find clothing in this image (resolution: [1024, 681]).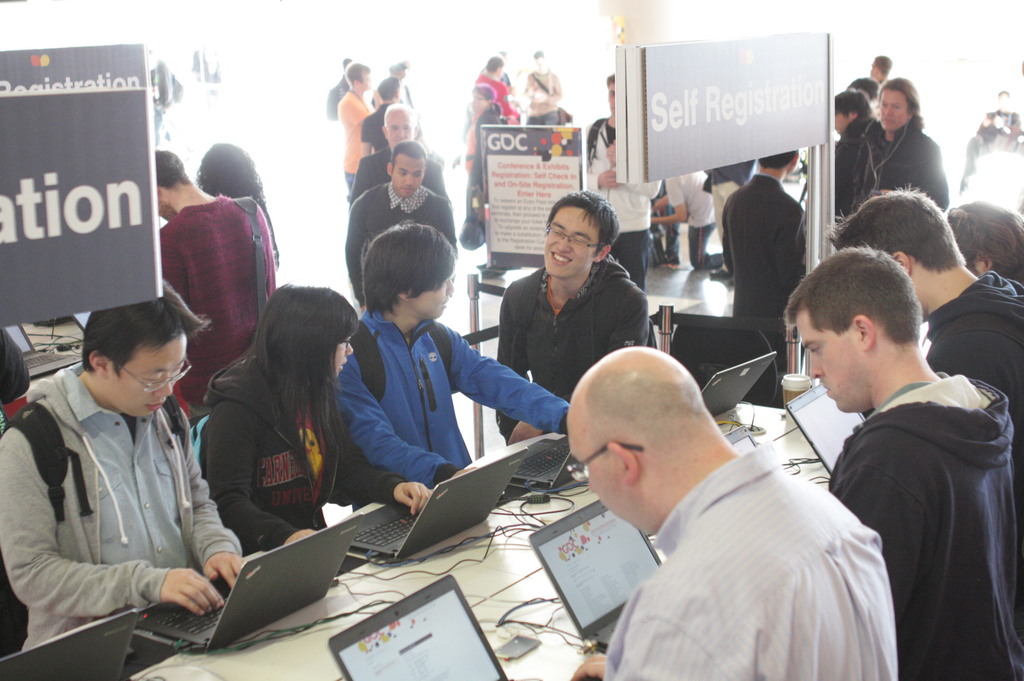
[828, 374, 1019, 680].
